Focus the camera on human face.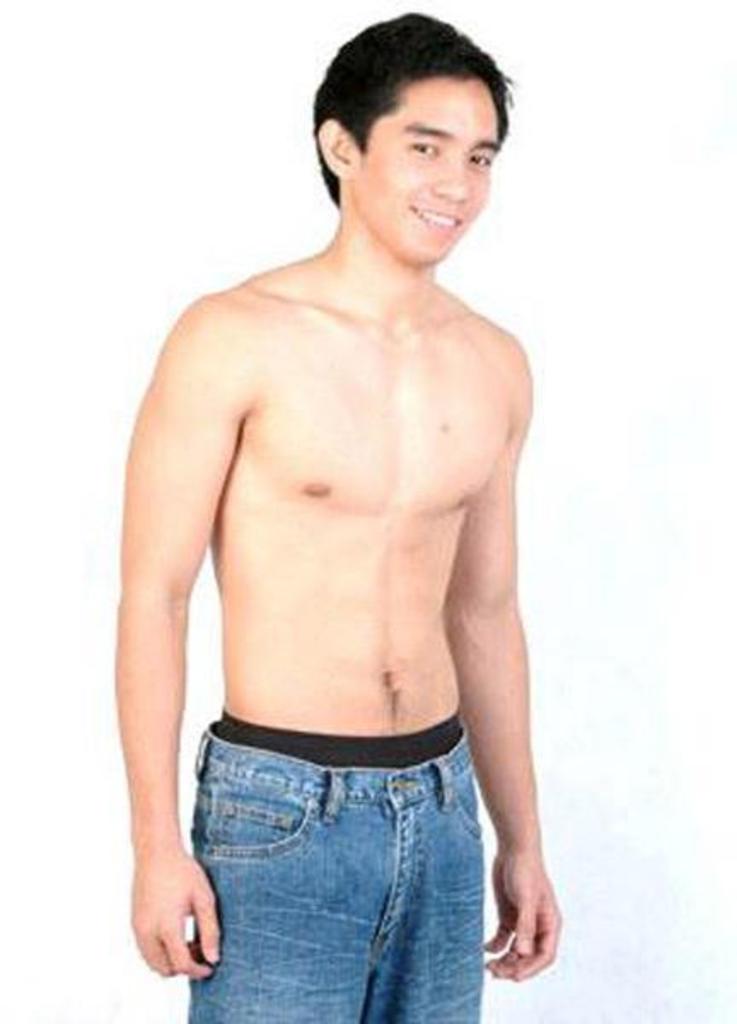
Focus region: rect(362, 87, 486, 268).
